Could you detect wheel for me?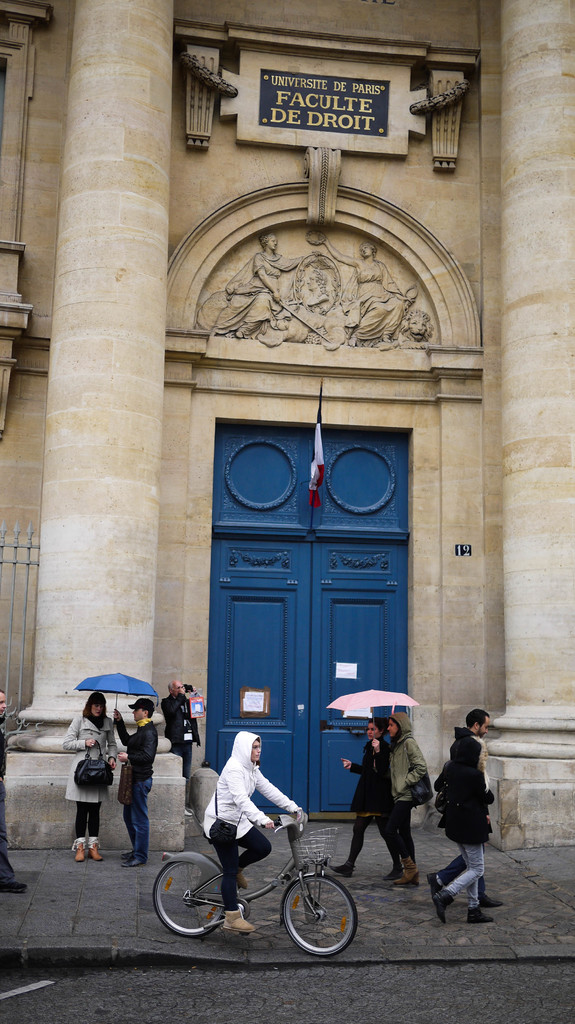
Detection result: [left=276, top=872, right=364, bottom=957].
